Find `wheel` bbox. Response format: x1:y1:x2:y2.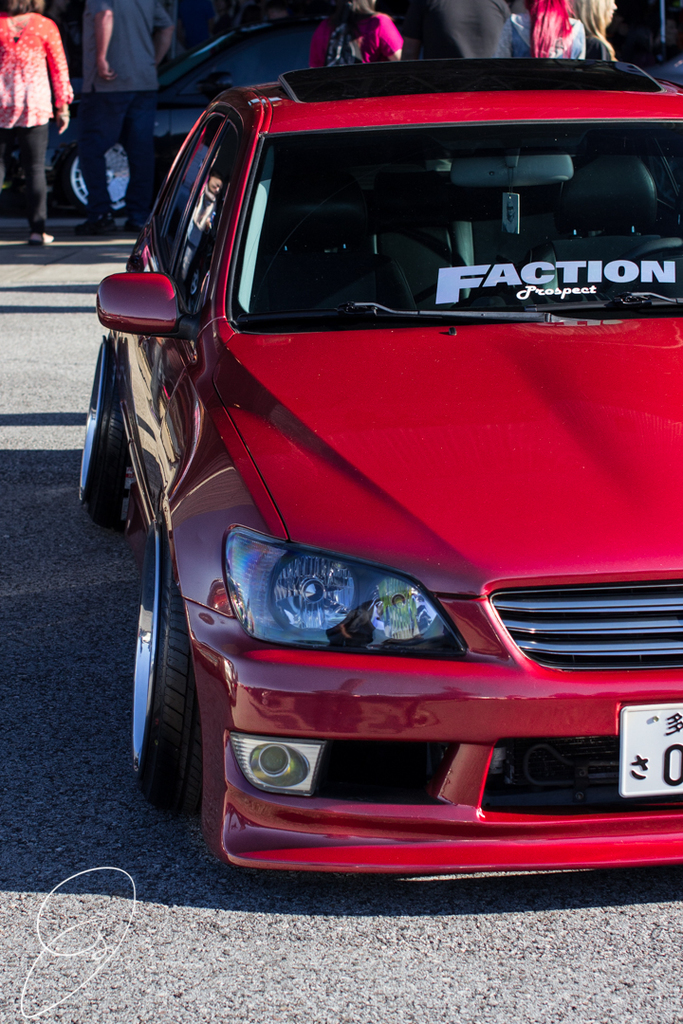
129:552:212:832.
